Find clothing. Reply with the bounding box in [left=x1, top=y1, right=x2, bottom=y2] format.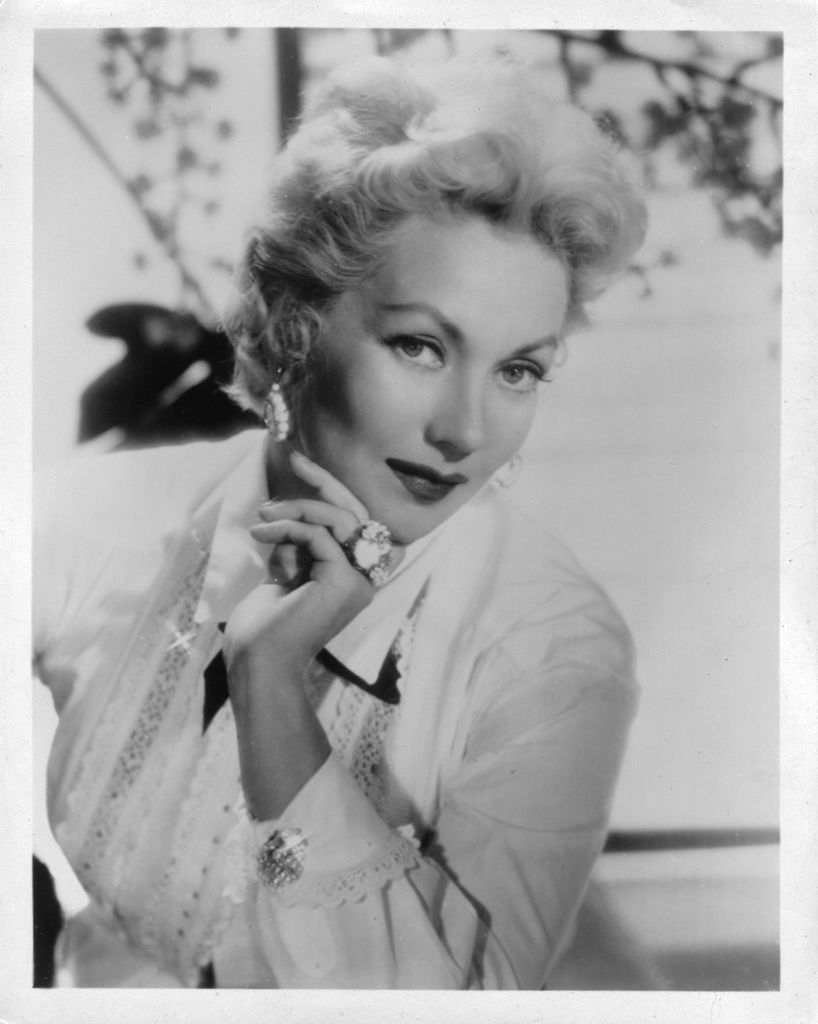
[left=121, top=356, right=654, bottom=944].
